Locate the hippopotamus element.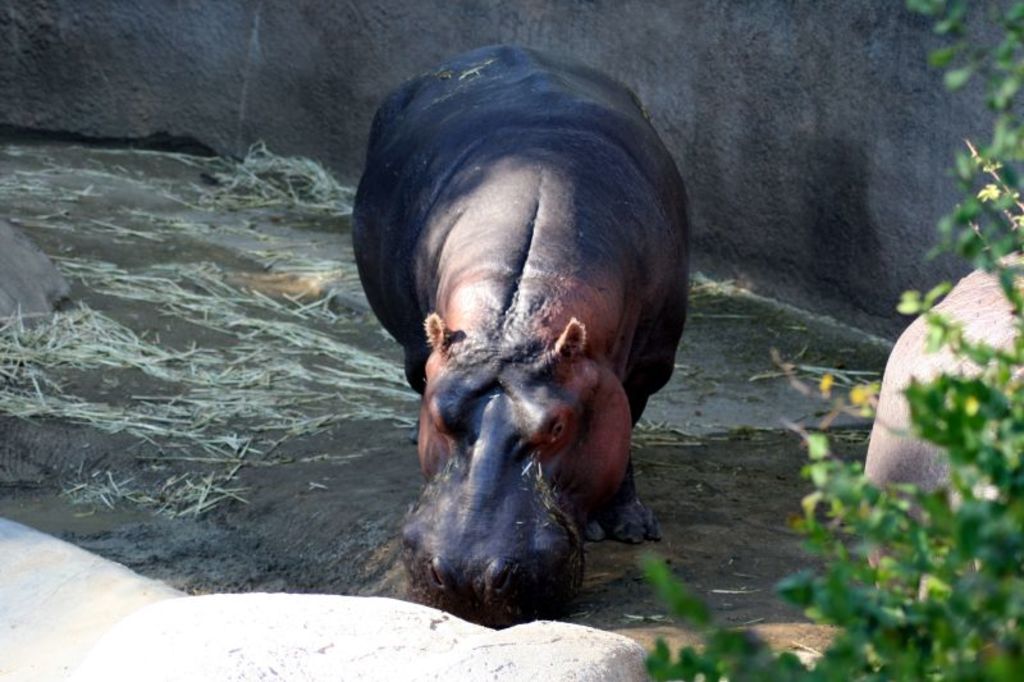
Element bbox: 347:40:691:626.
